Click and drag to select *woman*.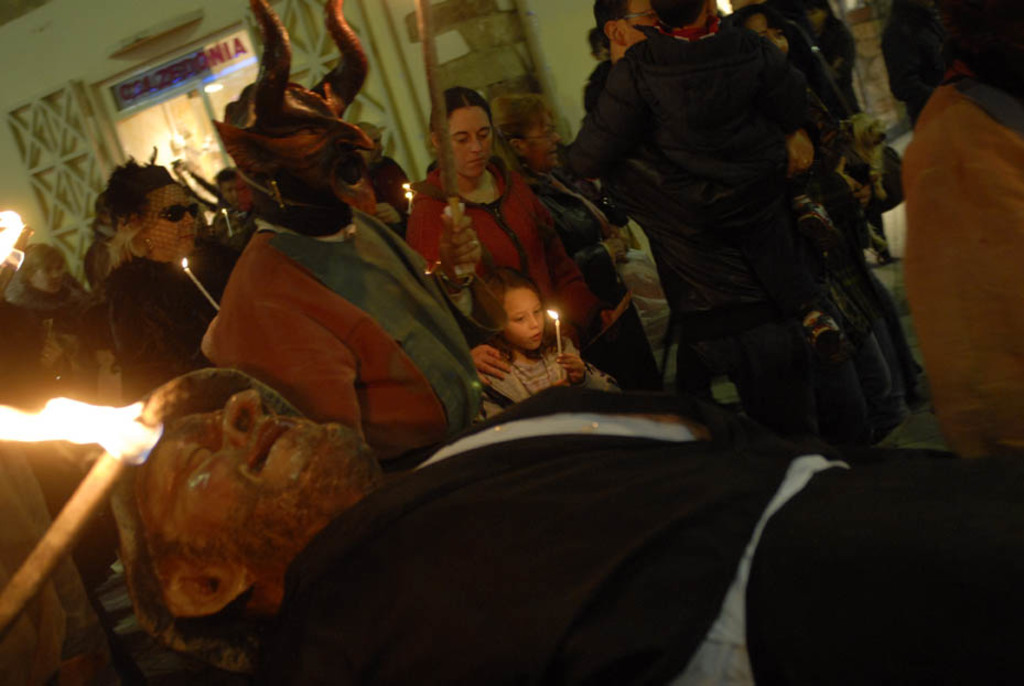
Selection: locate(489, 92, 667, 389).
